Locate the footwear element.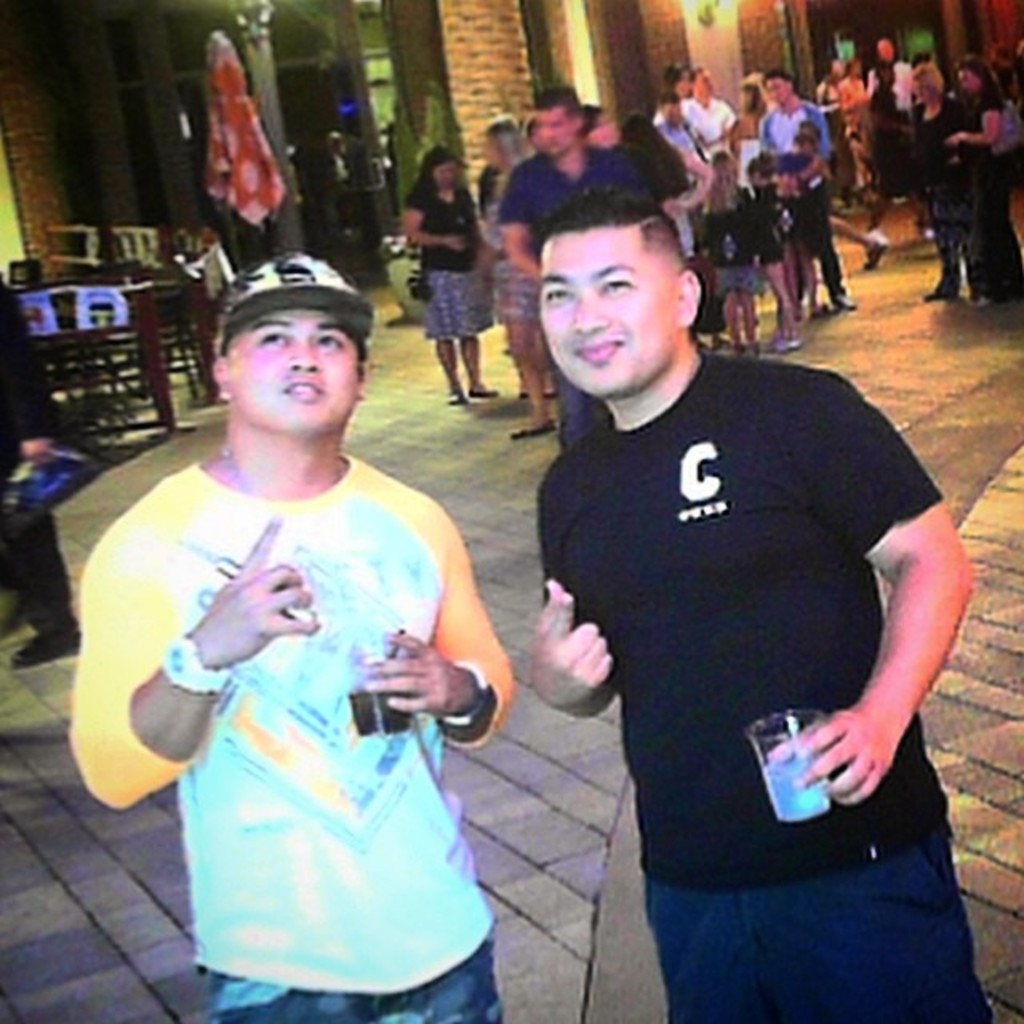
Element bbox: (470, 387, 488, 398).
